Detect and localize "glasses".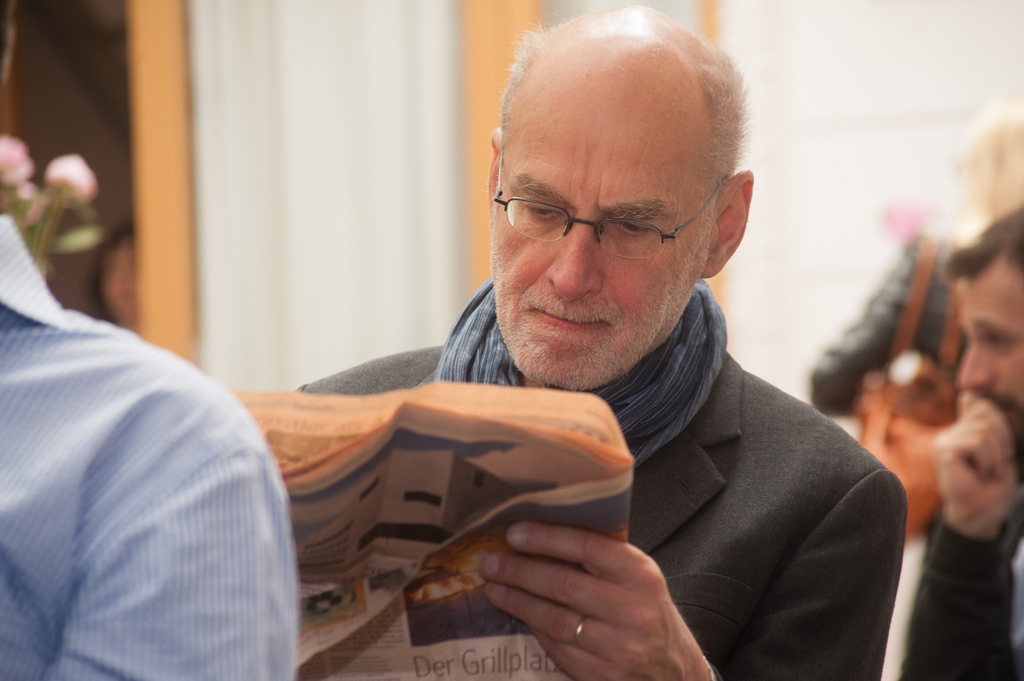
Localized at bbox=(484, 136, 748, 257).
